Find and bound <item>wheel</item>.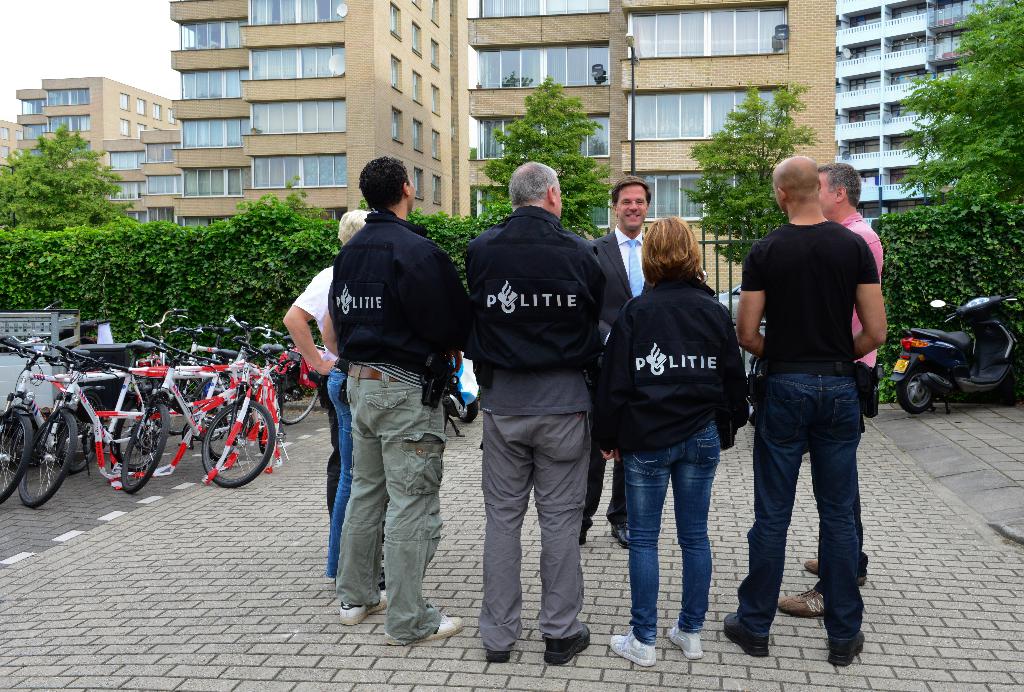
Bound: pyautogui.locateOnScreen(120, 404, 173, 496).
